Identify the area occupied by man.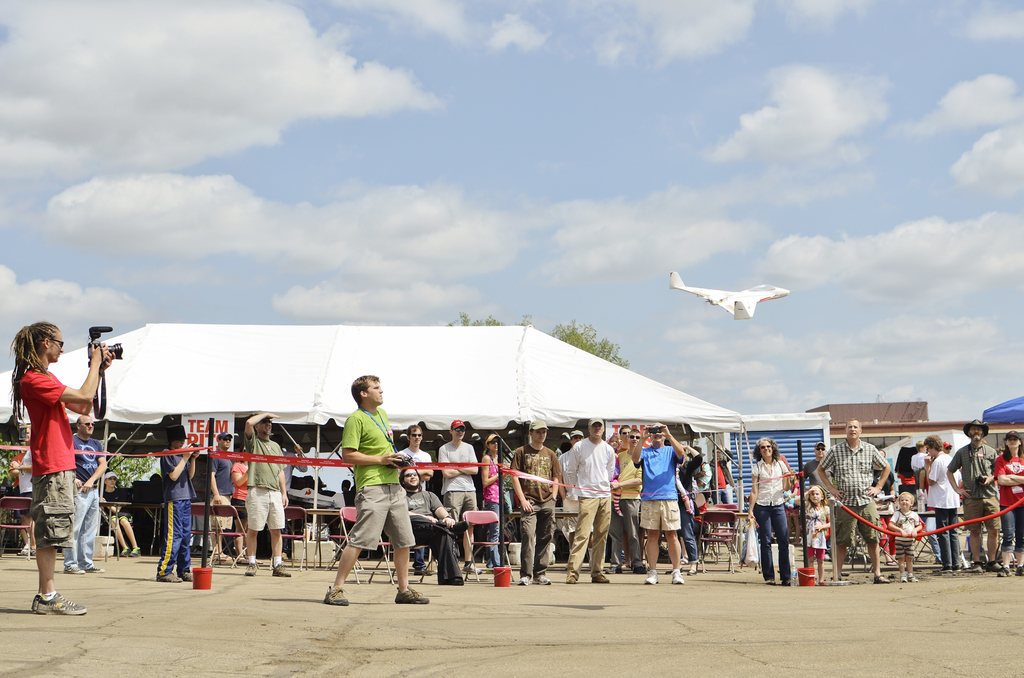
Area: left=435, top=417, right=480, bottom=575.
